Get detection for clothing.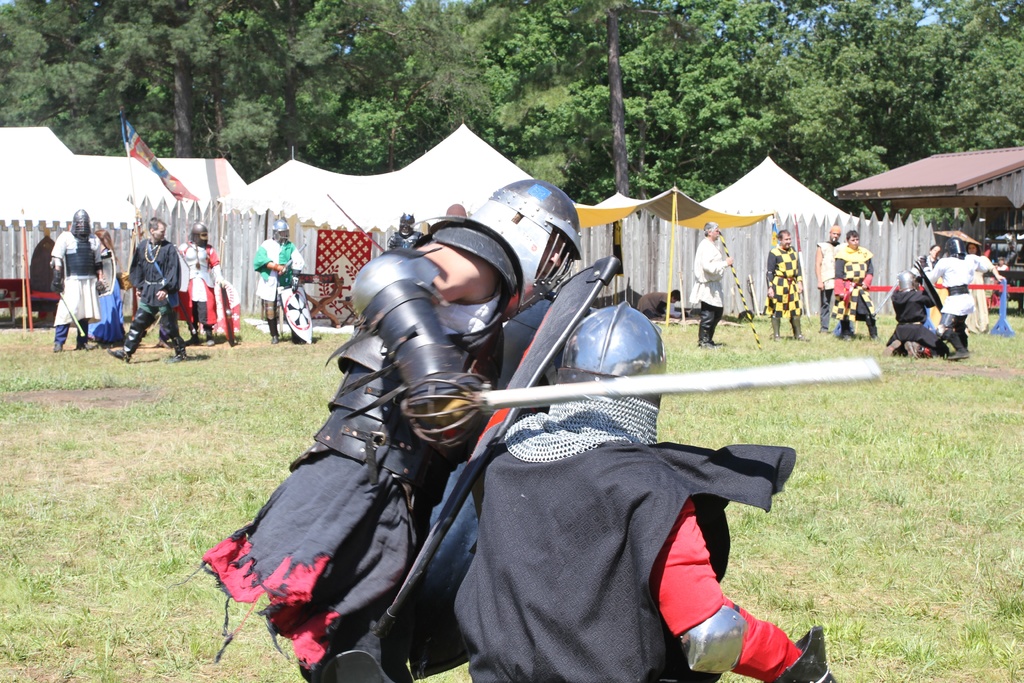
Detection: {"left": 636, "top": 292, "right": 678, "bottom": 319}.
